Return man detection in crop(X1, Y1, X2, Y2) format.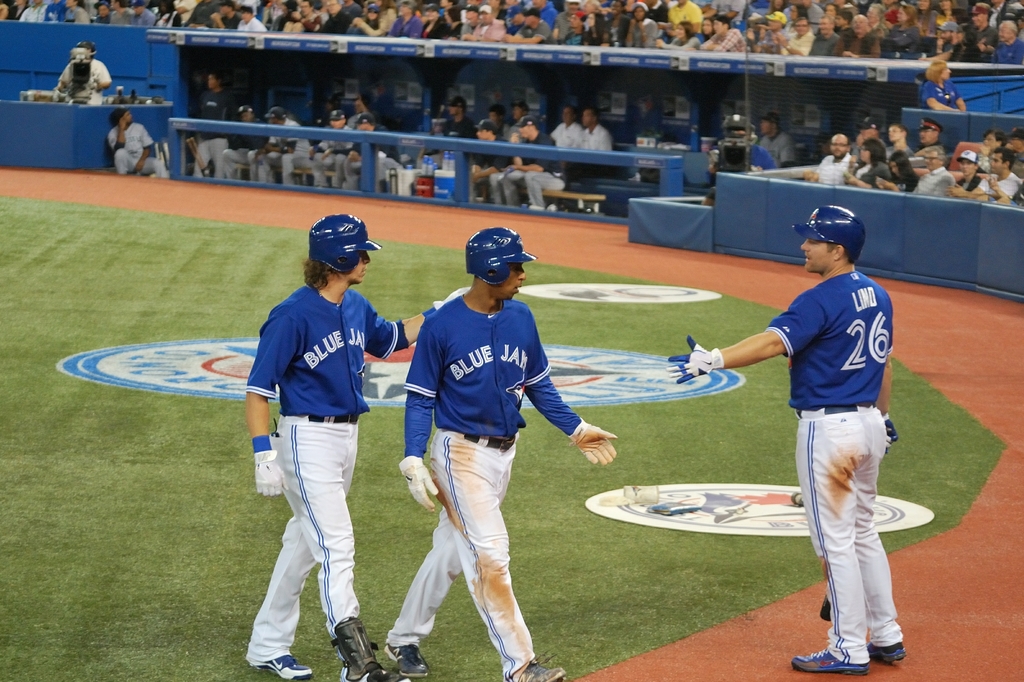
crop(581, 108, 612, 154).
